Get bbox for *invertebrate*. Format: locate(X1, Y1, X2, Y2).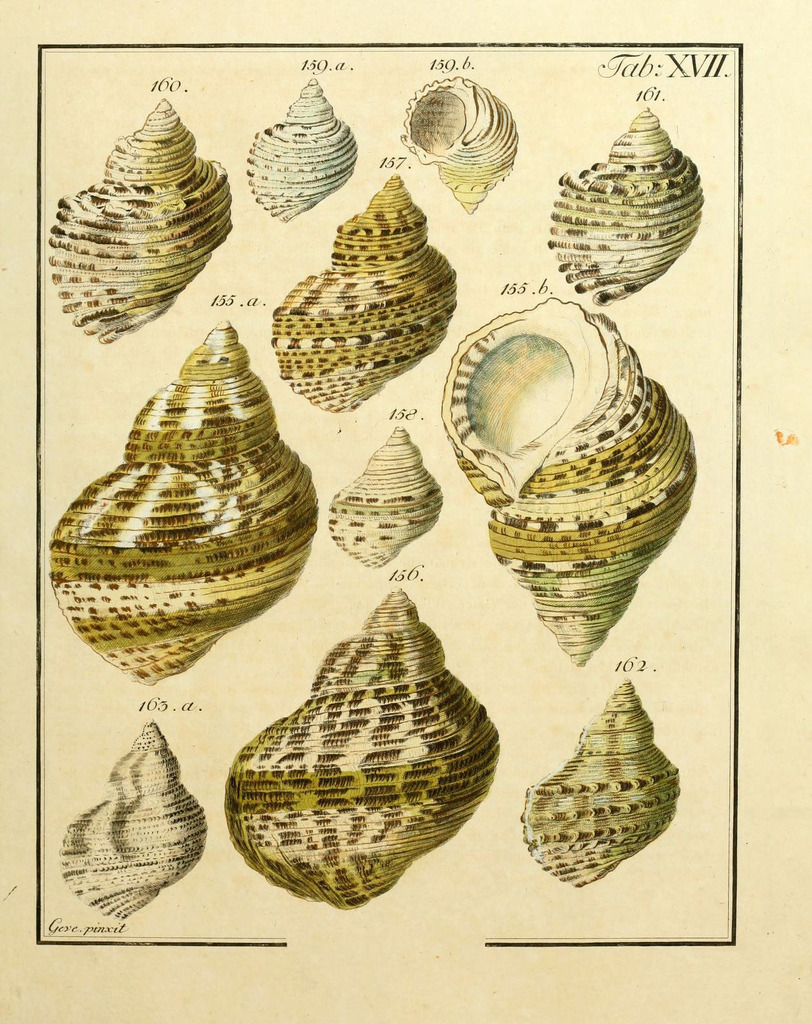
locate(435, 291, 703, 668).
